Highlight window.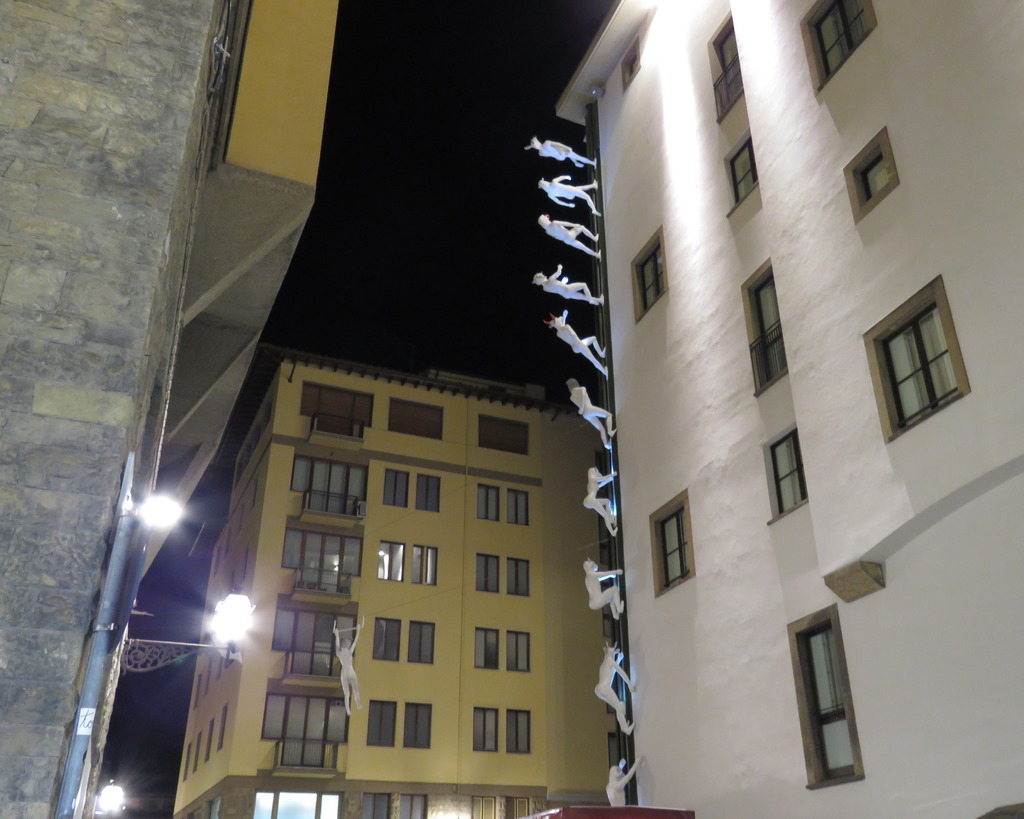
Highlighted region: <box>241,551,250,578</box>.
